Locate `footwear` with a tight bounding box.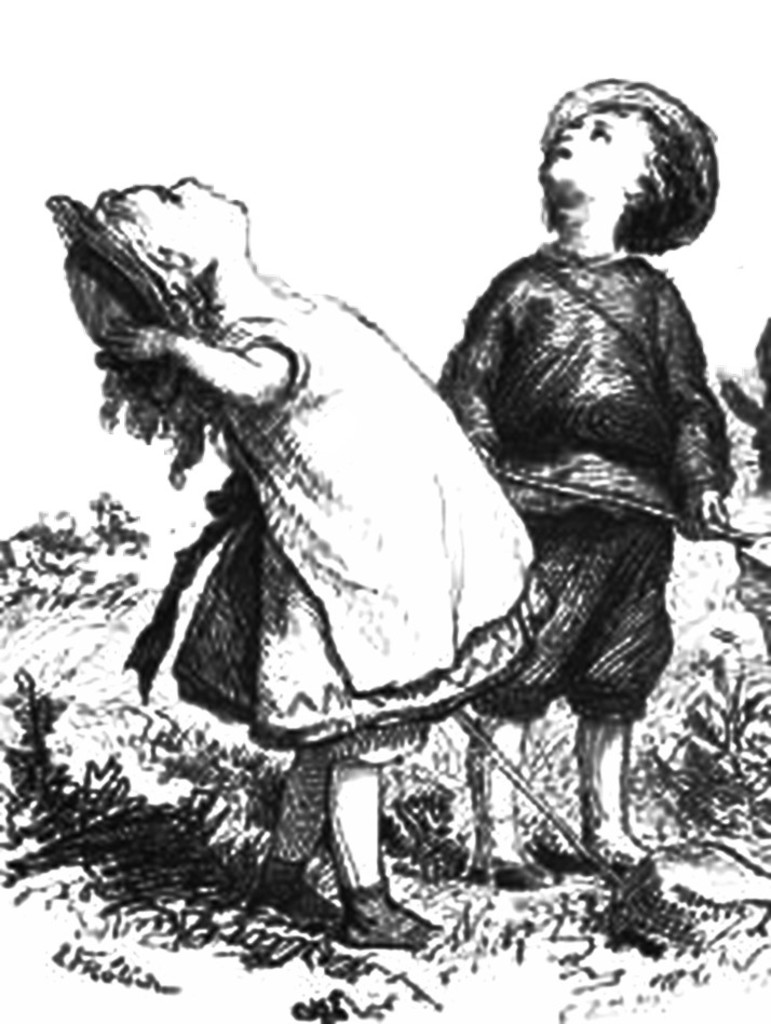
x1=254, y1=866, x2=339, y2=925.
